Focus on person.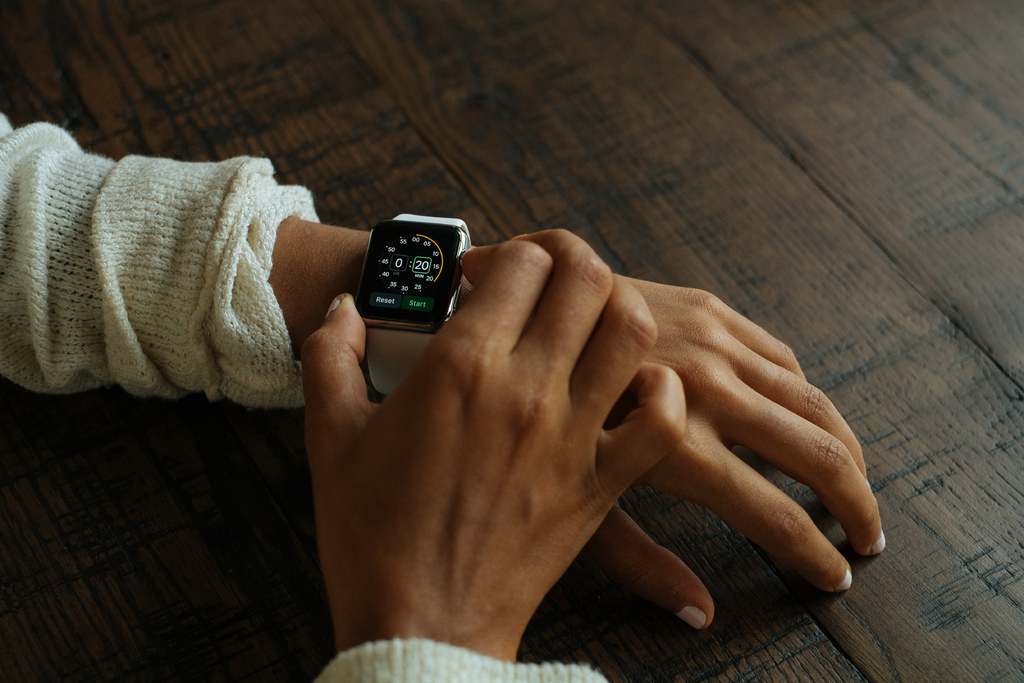
Focused at box(108, 92, 918, 657).
